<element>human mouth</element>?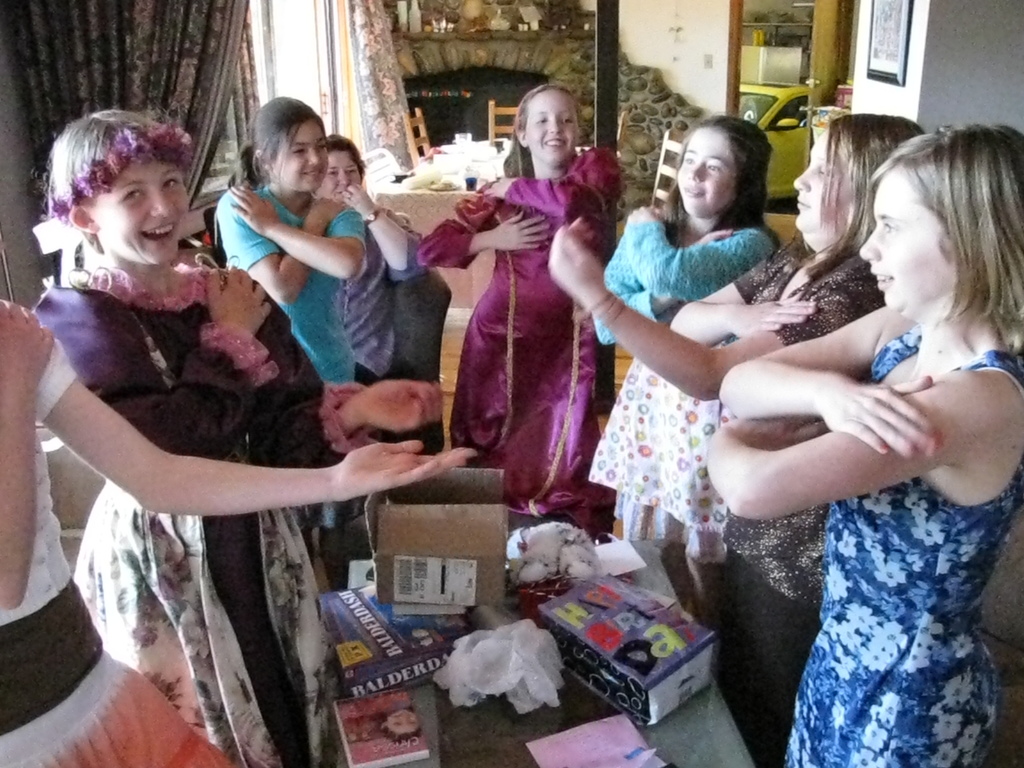
866,267,897,294
